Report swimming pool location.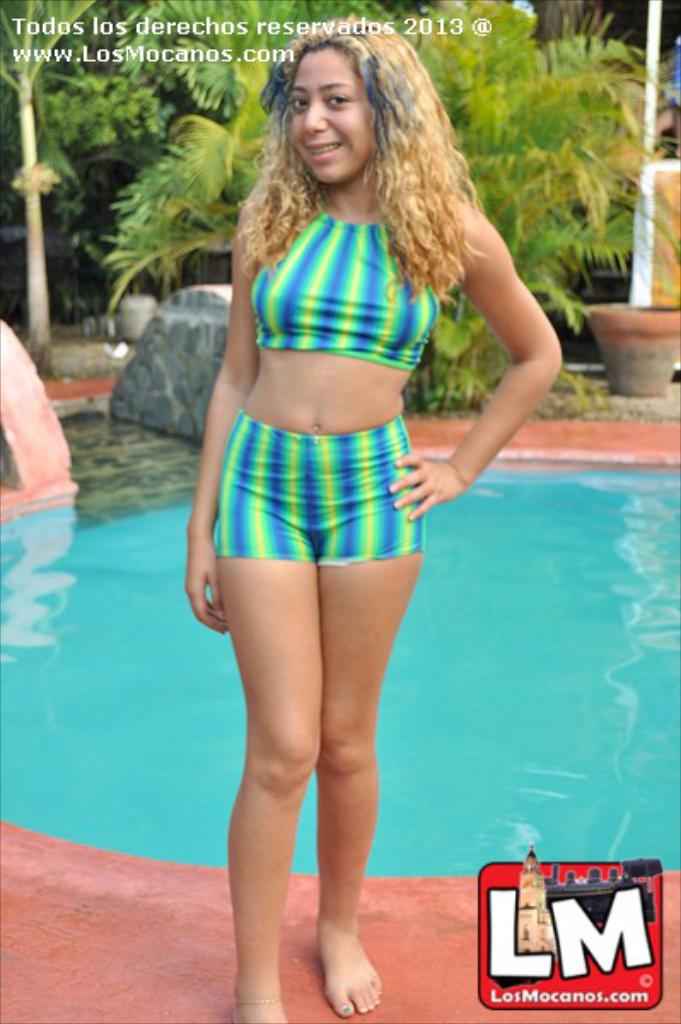
Report: (0, 461, 679, 886).
